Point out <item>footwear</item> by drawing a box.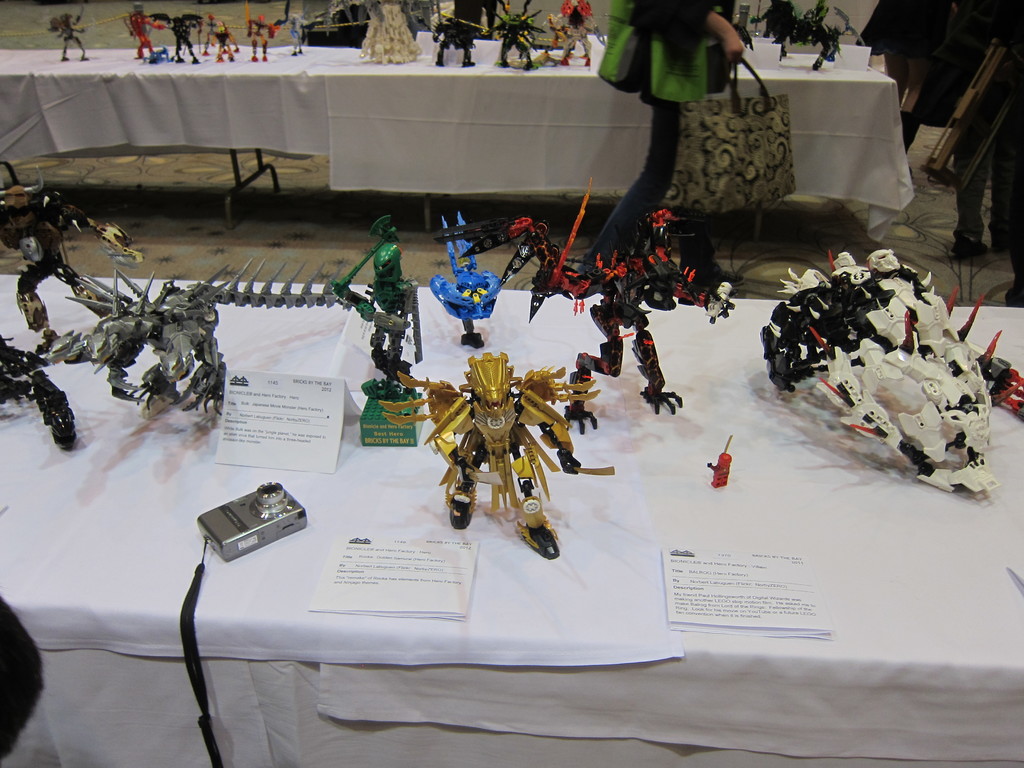
bbox(523, 522, 559, 558).
